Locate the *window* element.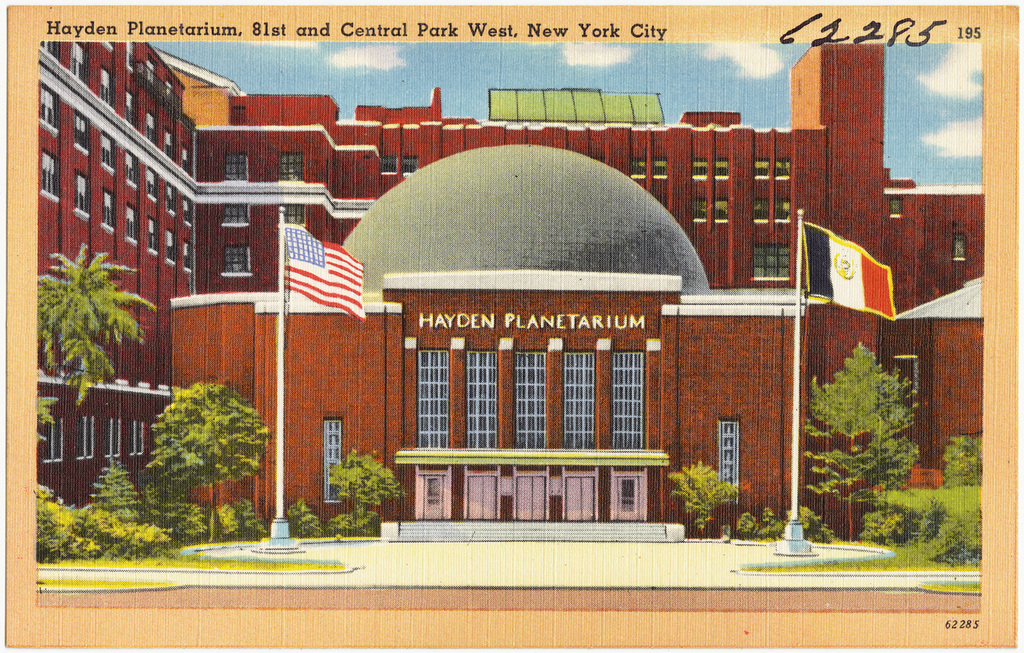
Element bbox: x1=282 y1=203 x2=306 y2=222.
